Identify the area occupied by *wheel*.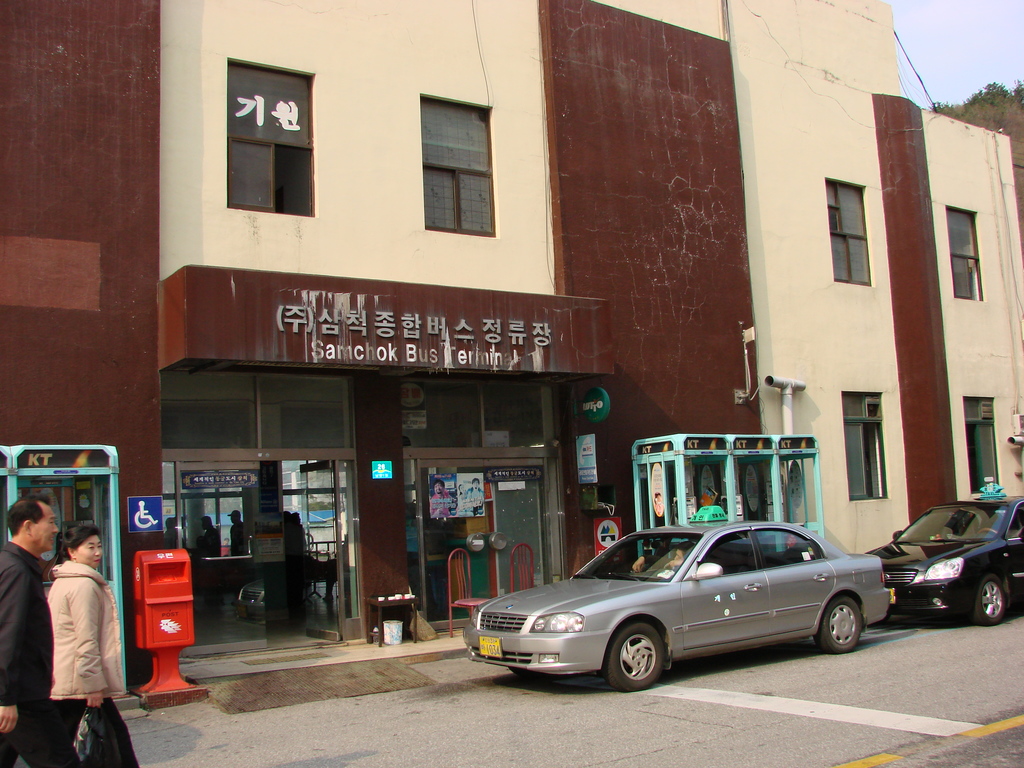
Area: pyautogui.locateOnScreen(975, 575, 1001, 625).
